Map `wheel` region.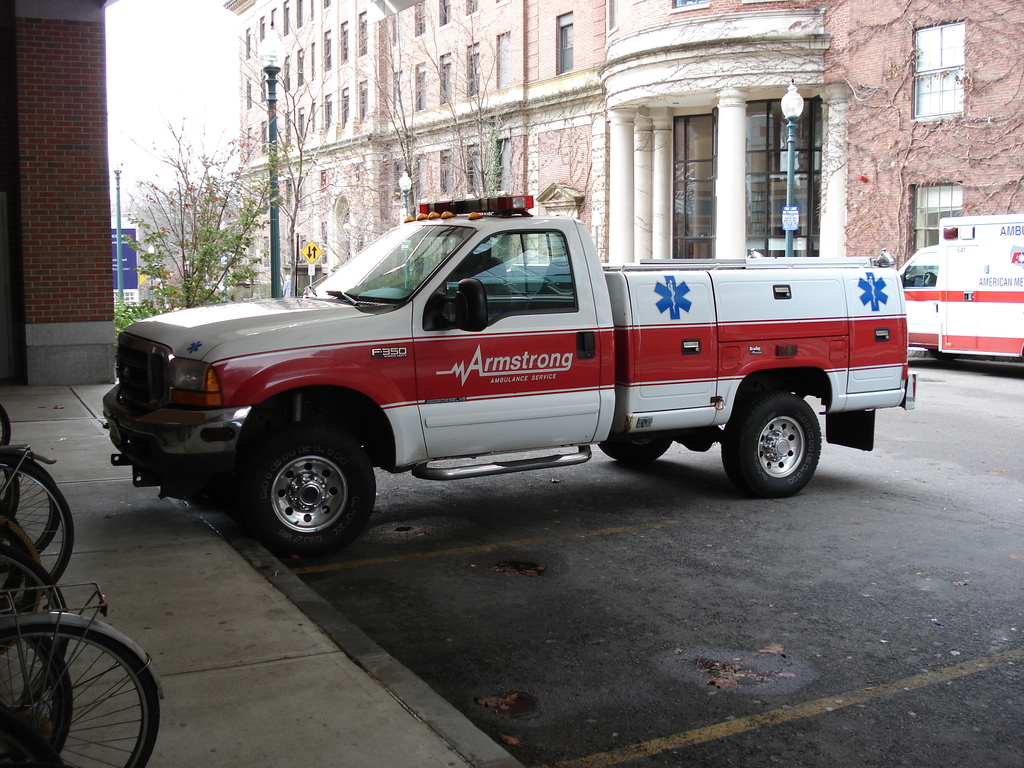
Mapped to 0,540,65,703.
